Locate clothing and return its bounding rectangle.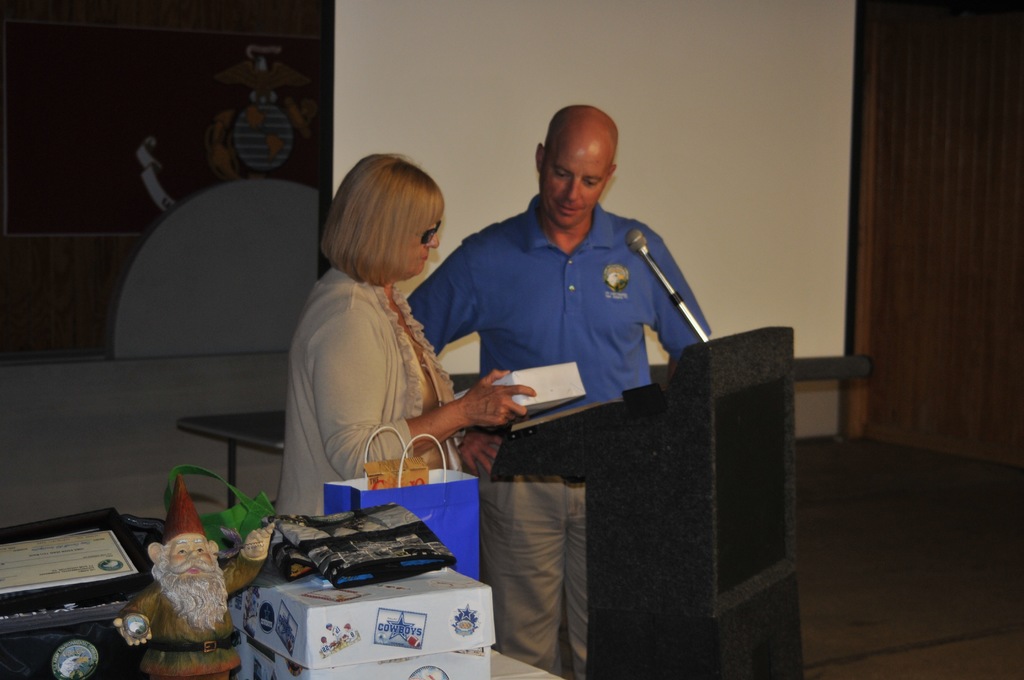
(264, 275, 473, 522).
